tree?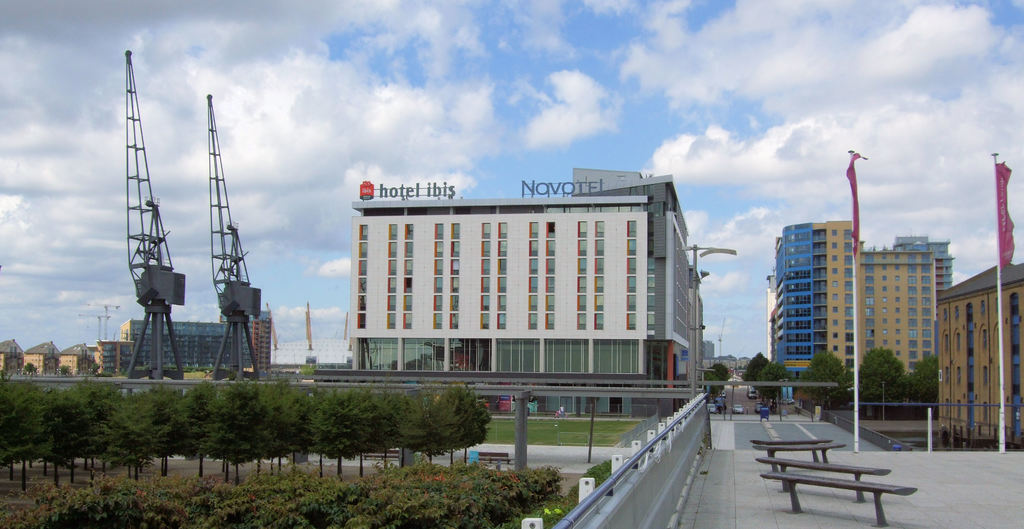
[left=752, top=358, right=787, bottom=400]
